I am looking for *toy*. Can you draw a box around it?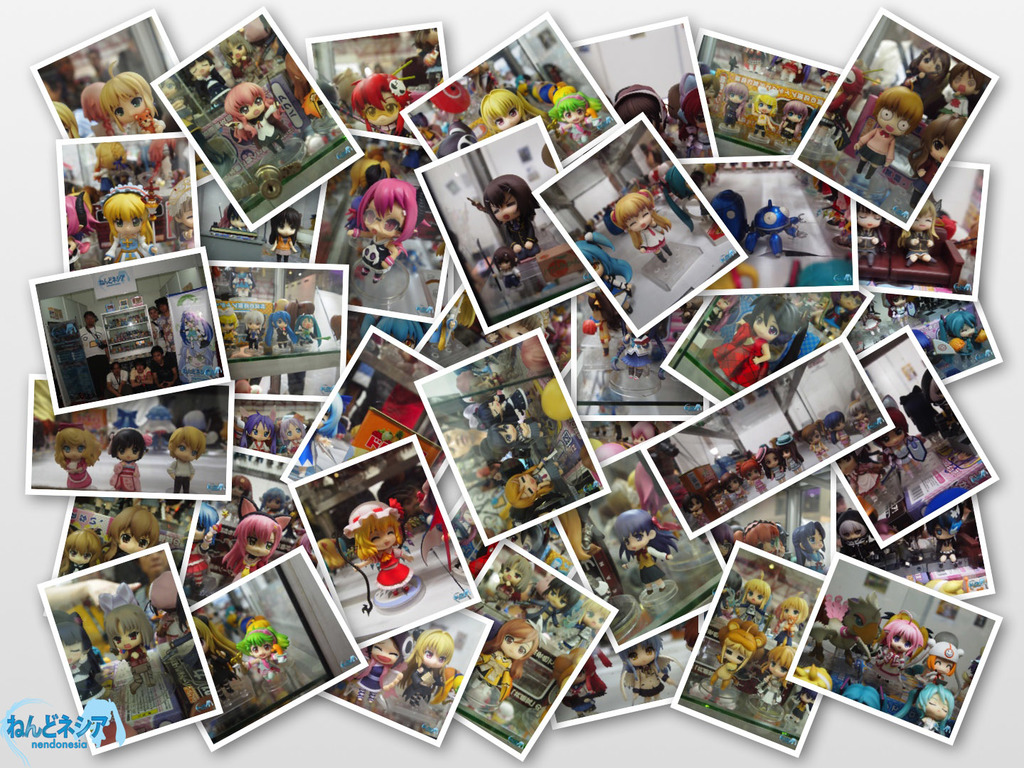
Sure, the bounding box is 105,602,161,691.
